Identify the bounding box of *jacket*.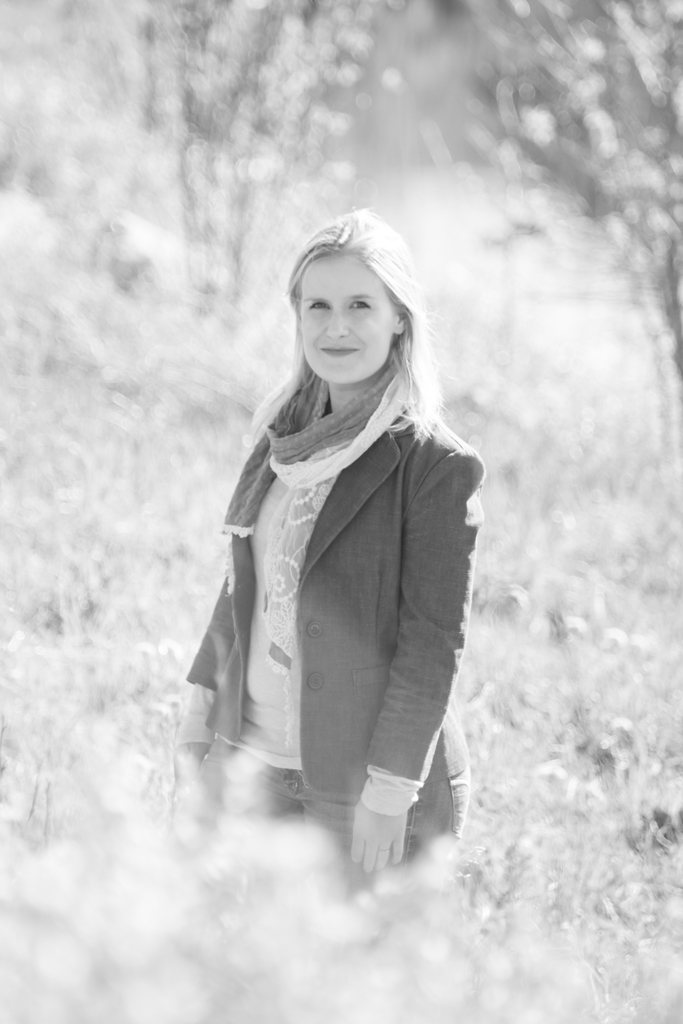
186/406/487/856.
